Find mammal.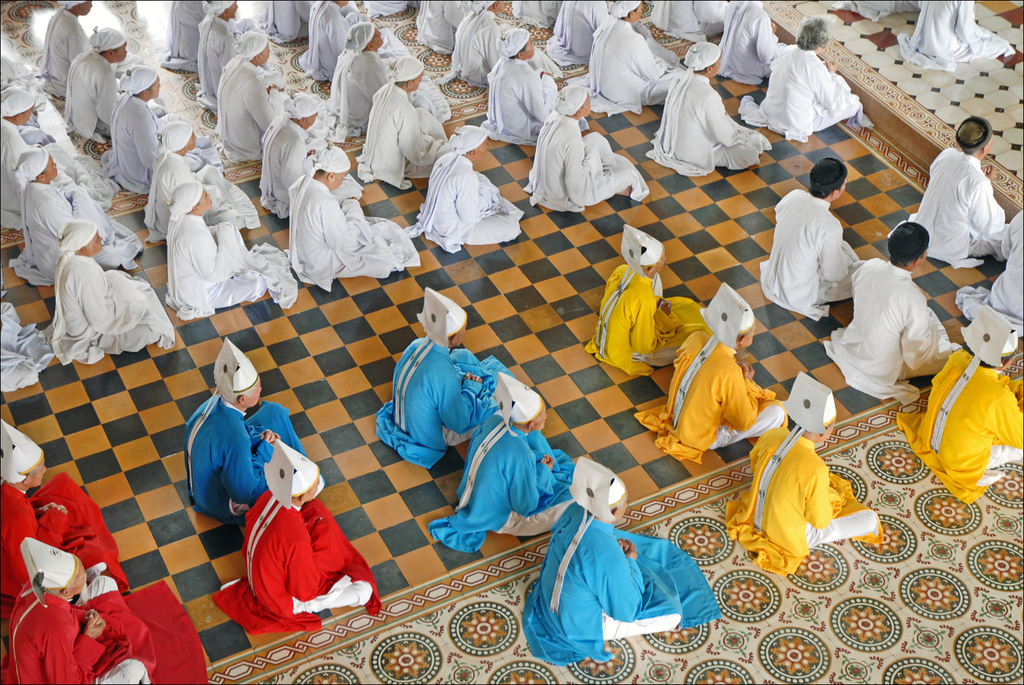
locate(286, 143, 421, 290).
